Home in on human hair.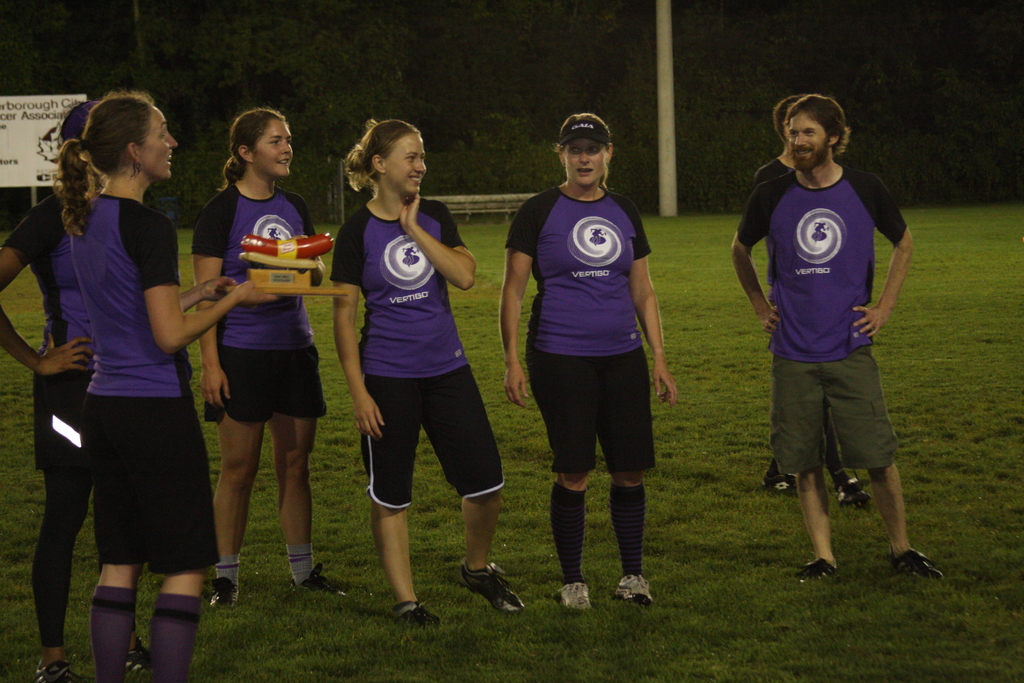
Homed in at x1=56 y1=99 x2=95 y2=140.
